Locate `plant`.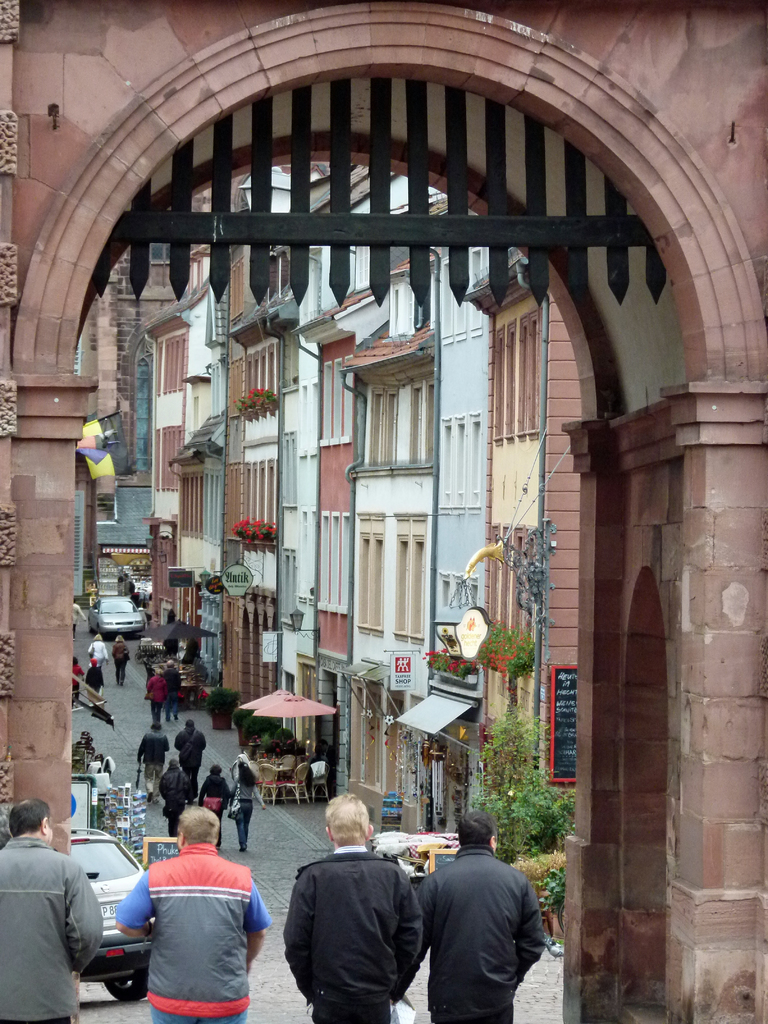
Bounding box: 460 700 589 874.
